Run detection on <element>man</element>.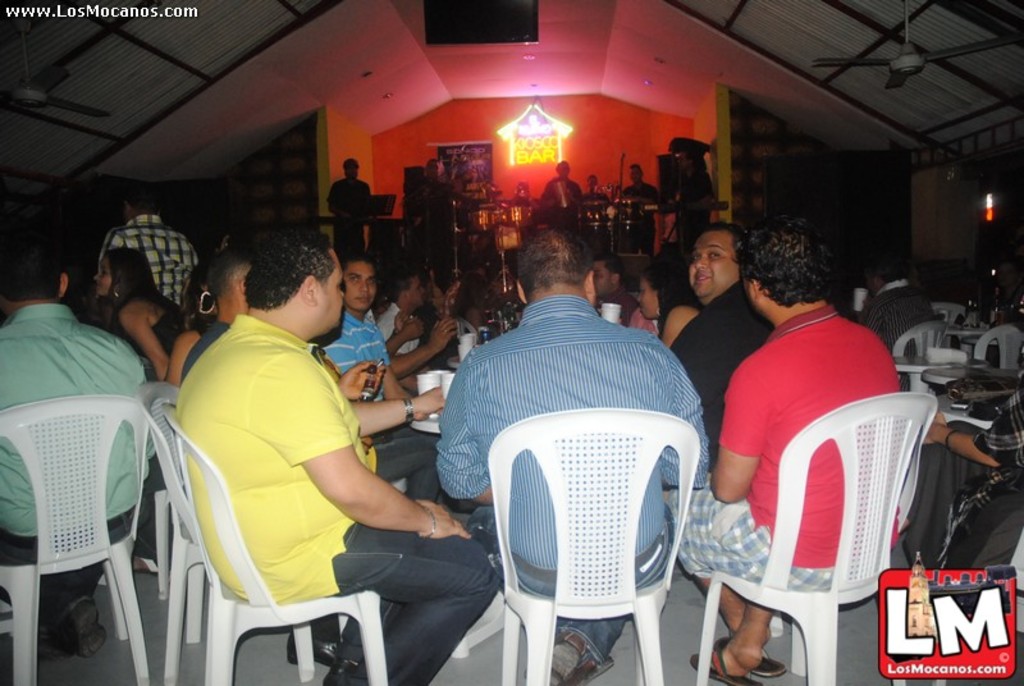
Result: 374:271:428:361.
